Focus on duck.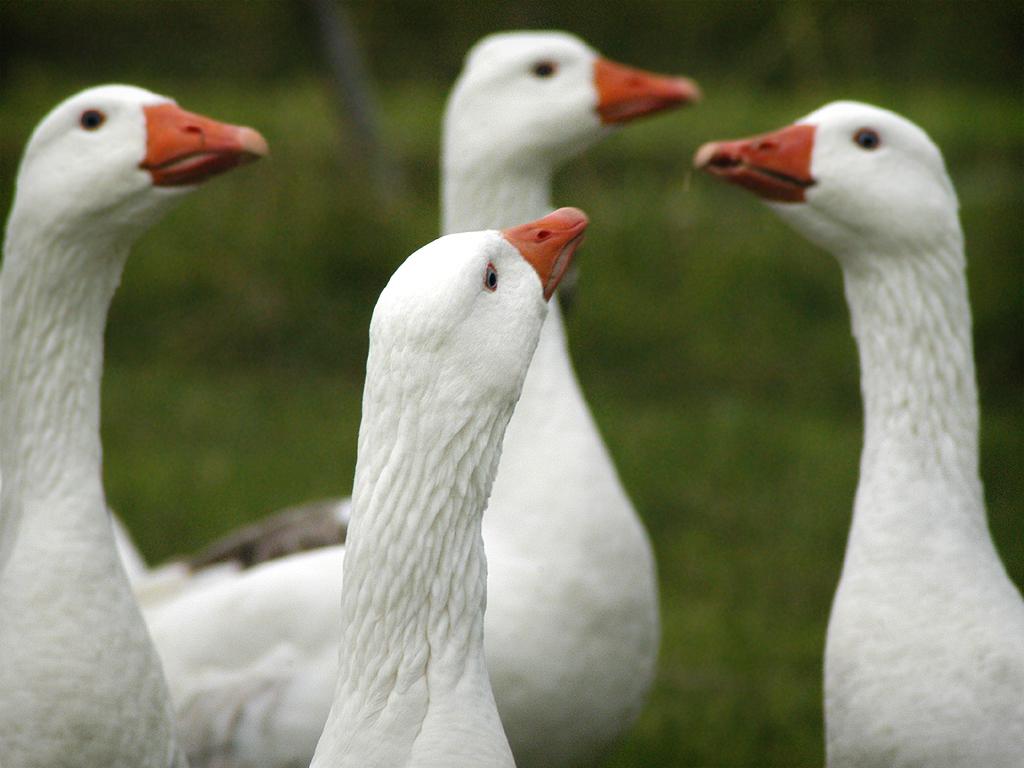
Focused at 137:24:704:767.
